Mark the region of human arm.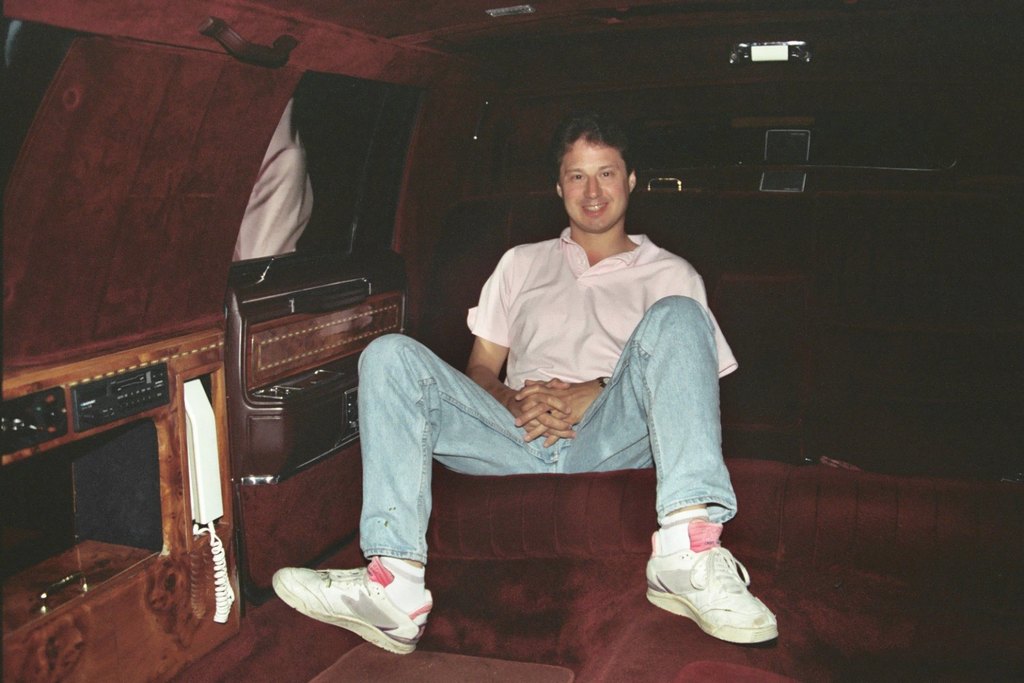
Region: bbox=(512, 273, 739, 447).
